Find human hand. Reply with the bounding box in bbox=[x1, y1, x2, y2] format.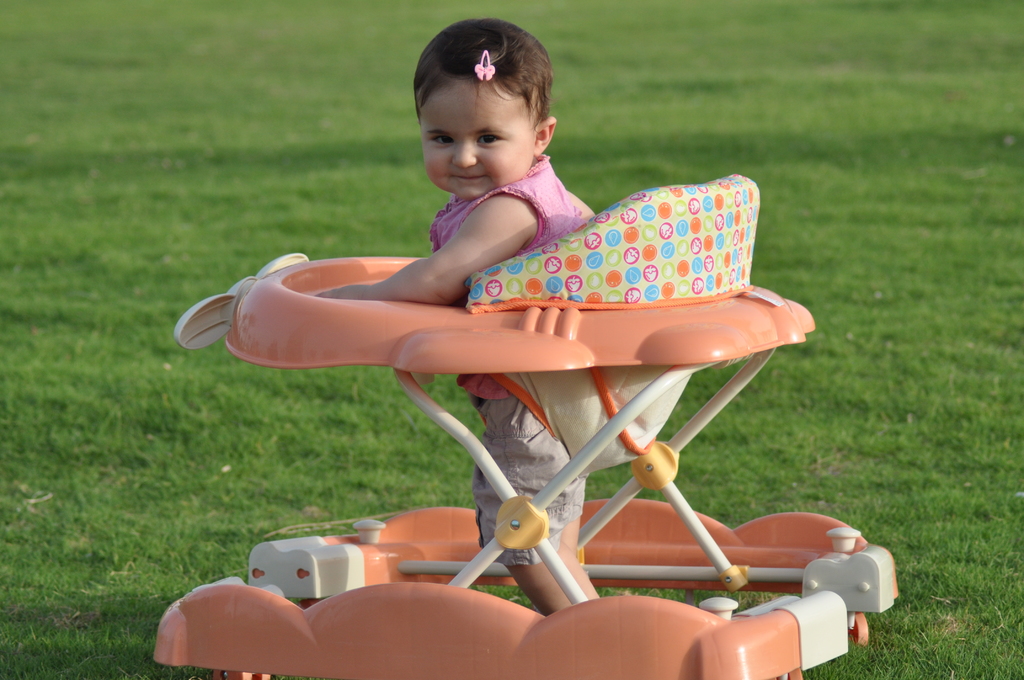
bbox=[317, 286, 358, 302].
